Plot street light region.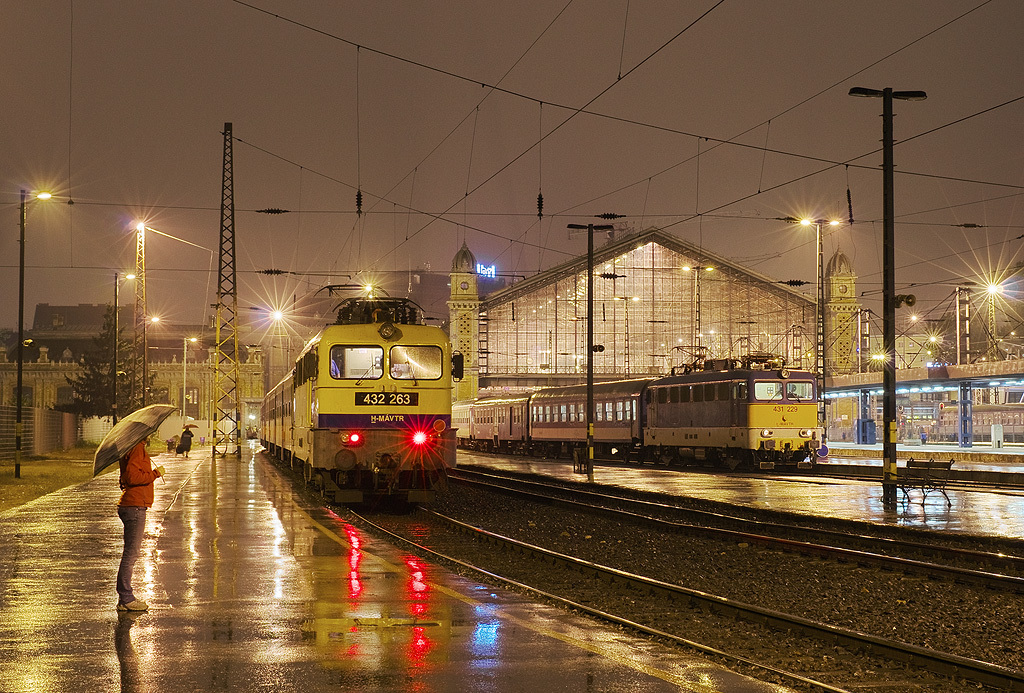
Plotted at Rect(800, 217, 843, 410).
